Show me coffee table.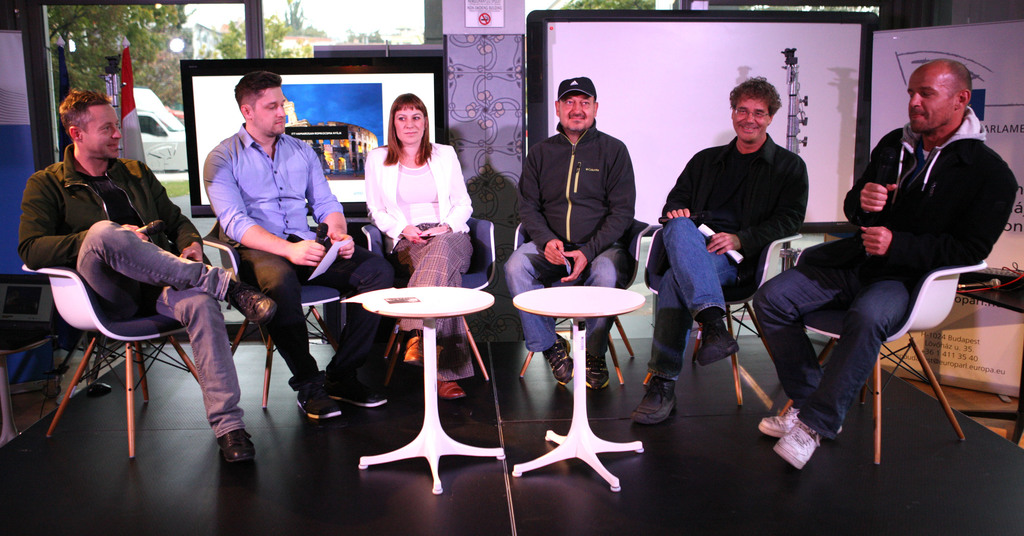
coffee table is here: 516 253 662 503.
